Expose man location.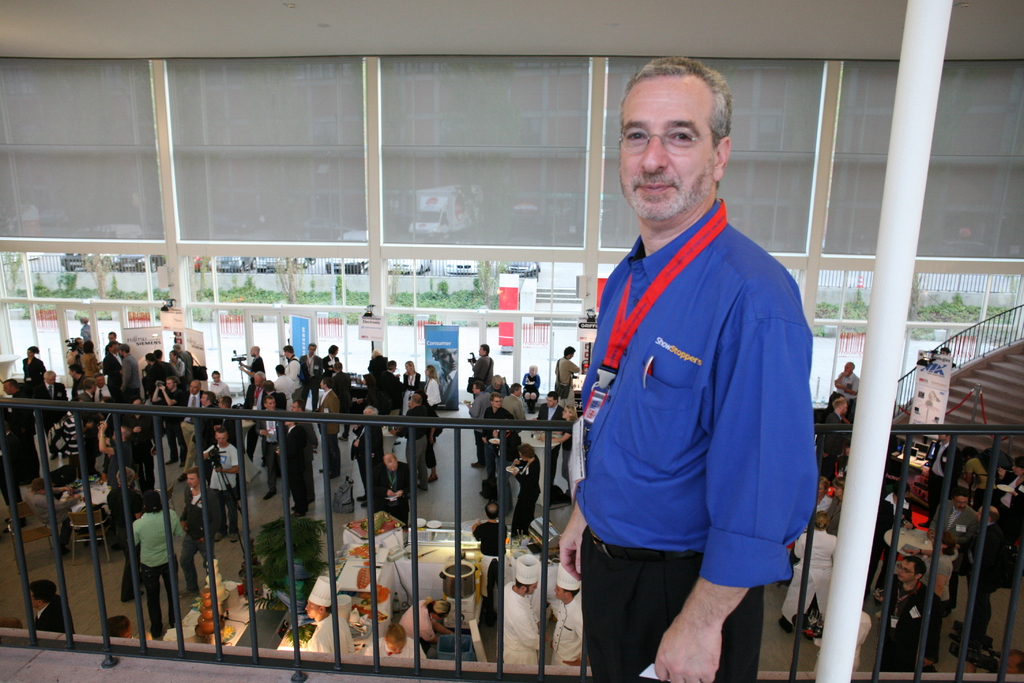
Exposed at pyautogui.locateOnScreen(554, 43, 826, 682).
